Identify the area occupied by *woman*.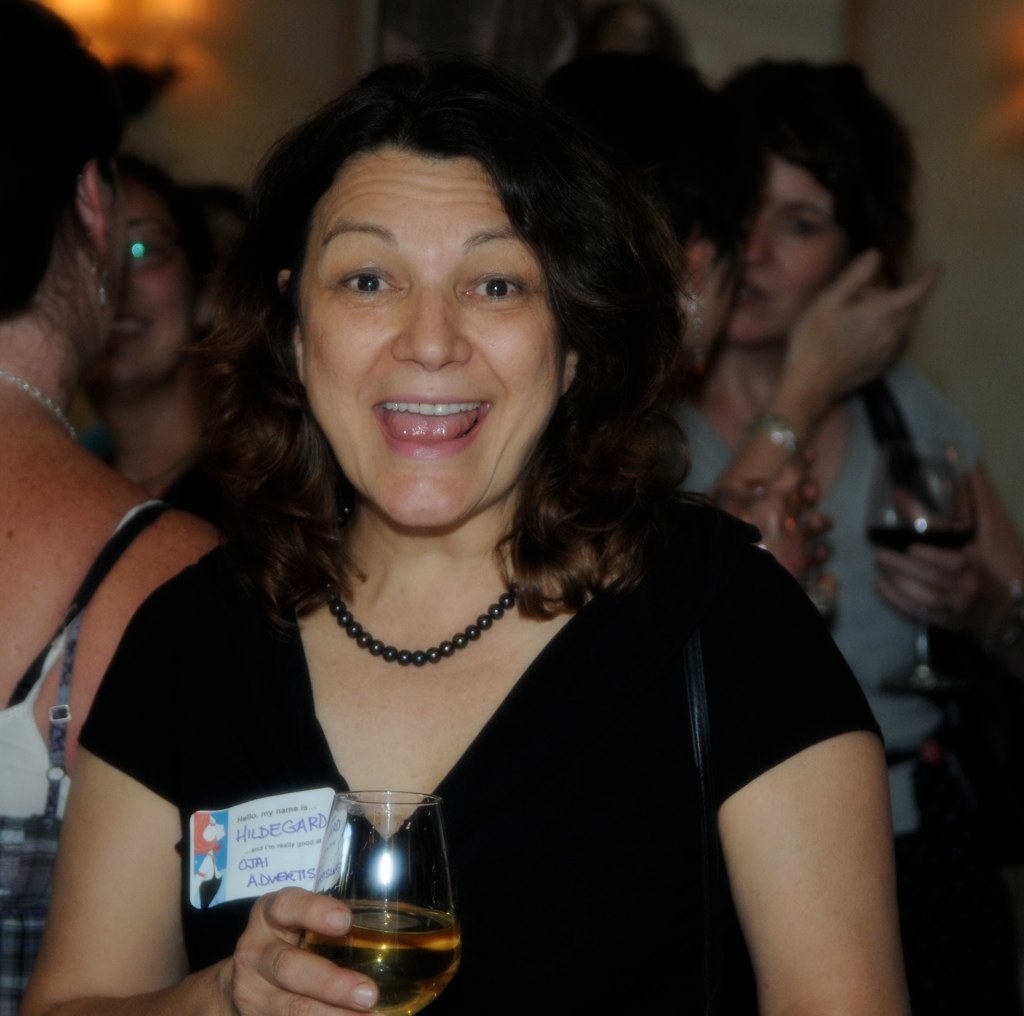
Area: (64,79,897,971).
